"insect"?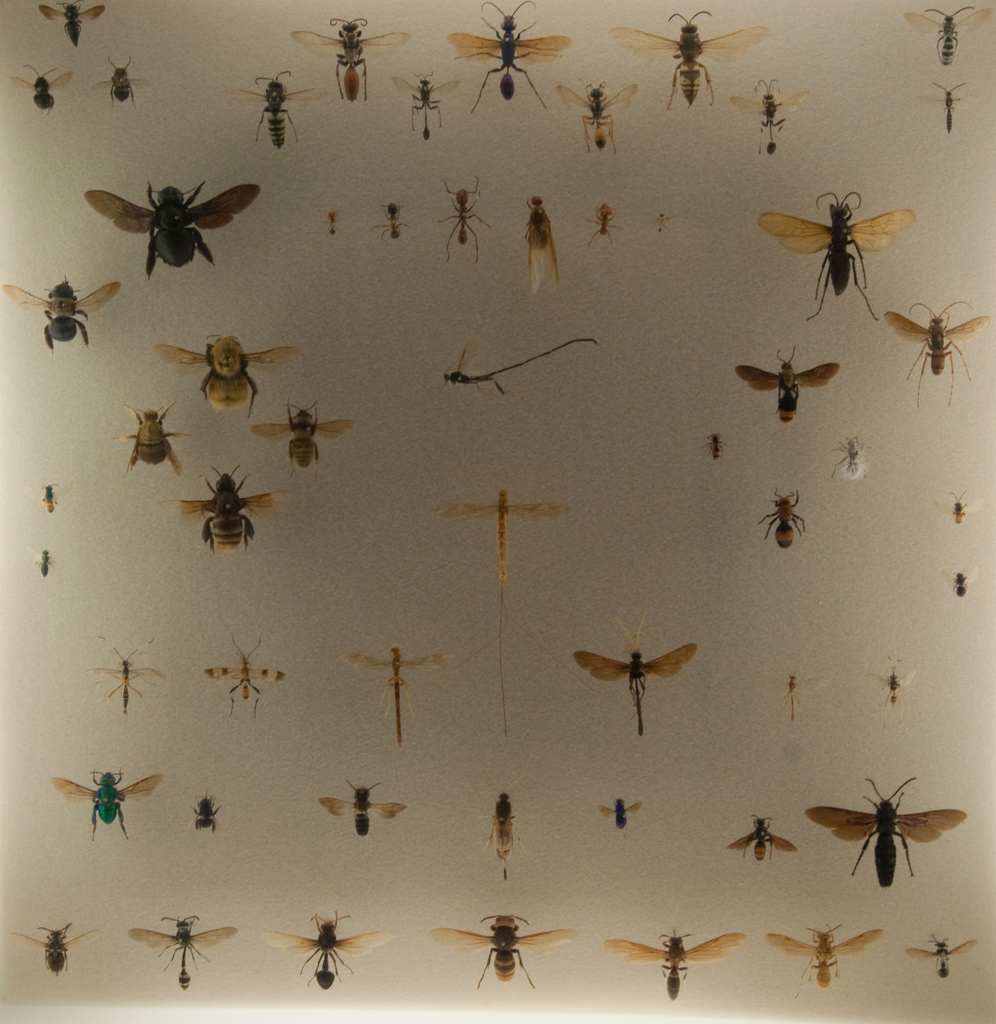
box=[437, 493, 575, 589]
